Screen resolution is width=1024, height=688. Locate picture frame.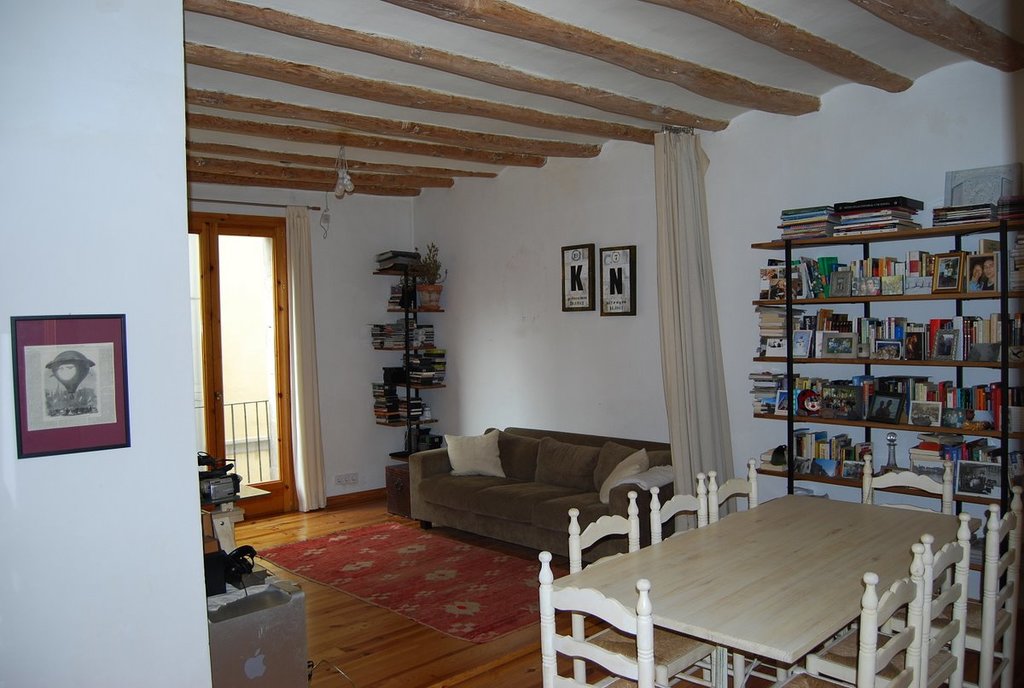
l=967, t=253, r=996, b=291.
